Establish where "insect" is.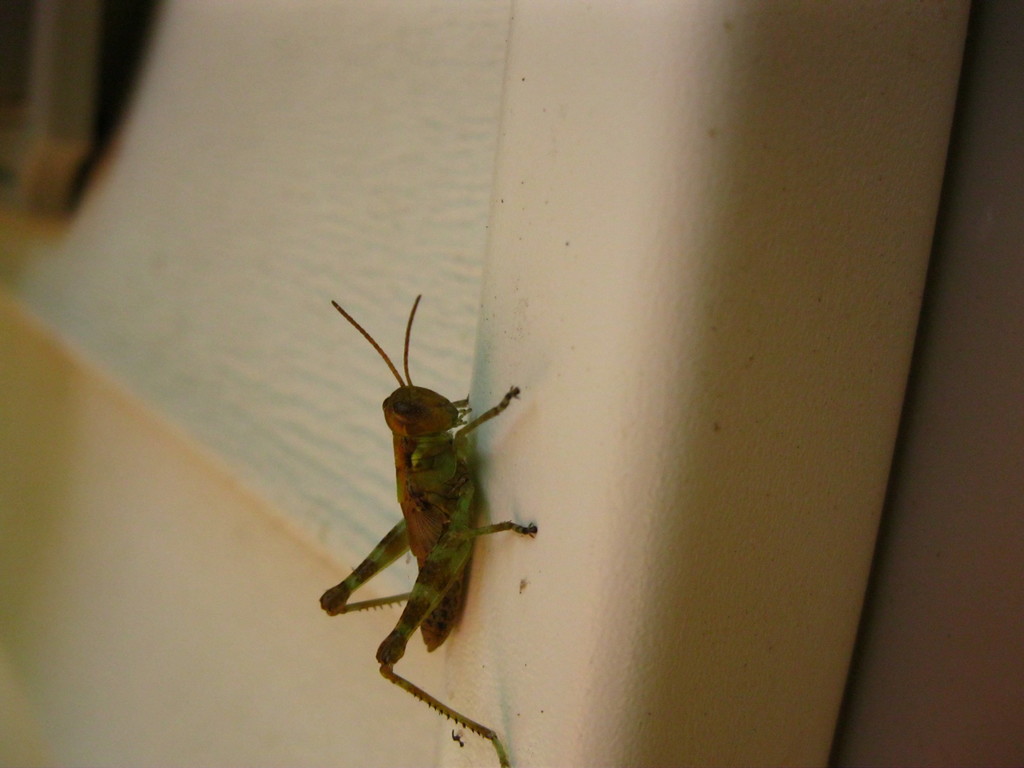
Established at box=[323, 294, 542, 767].
